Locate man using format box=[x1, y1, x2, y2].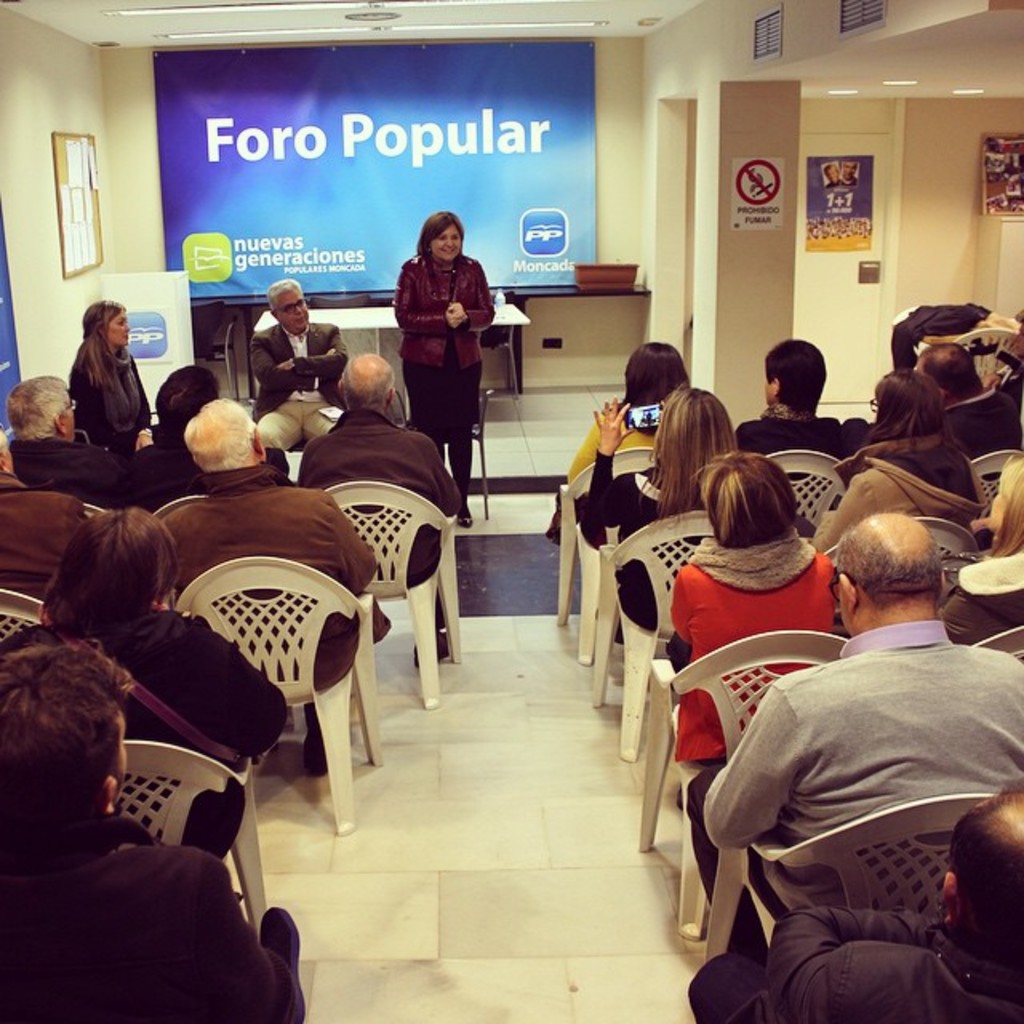
box=[251, 280, 349, 443].
